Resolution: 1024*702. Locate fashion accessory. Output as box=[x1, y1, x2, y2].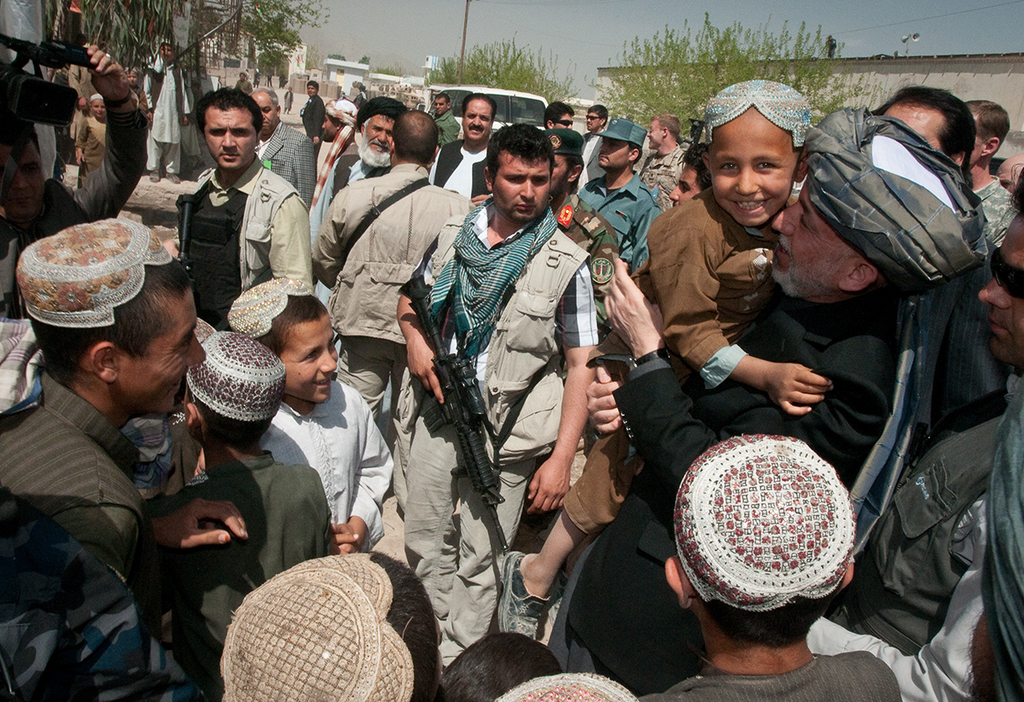
box=[226, 277, 321, 335].
